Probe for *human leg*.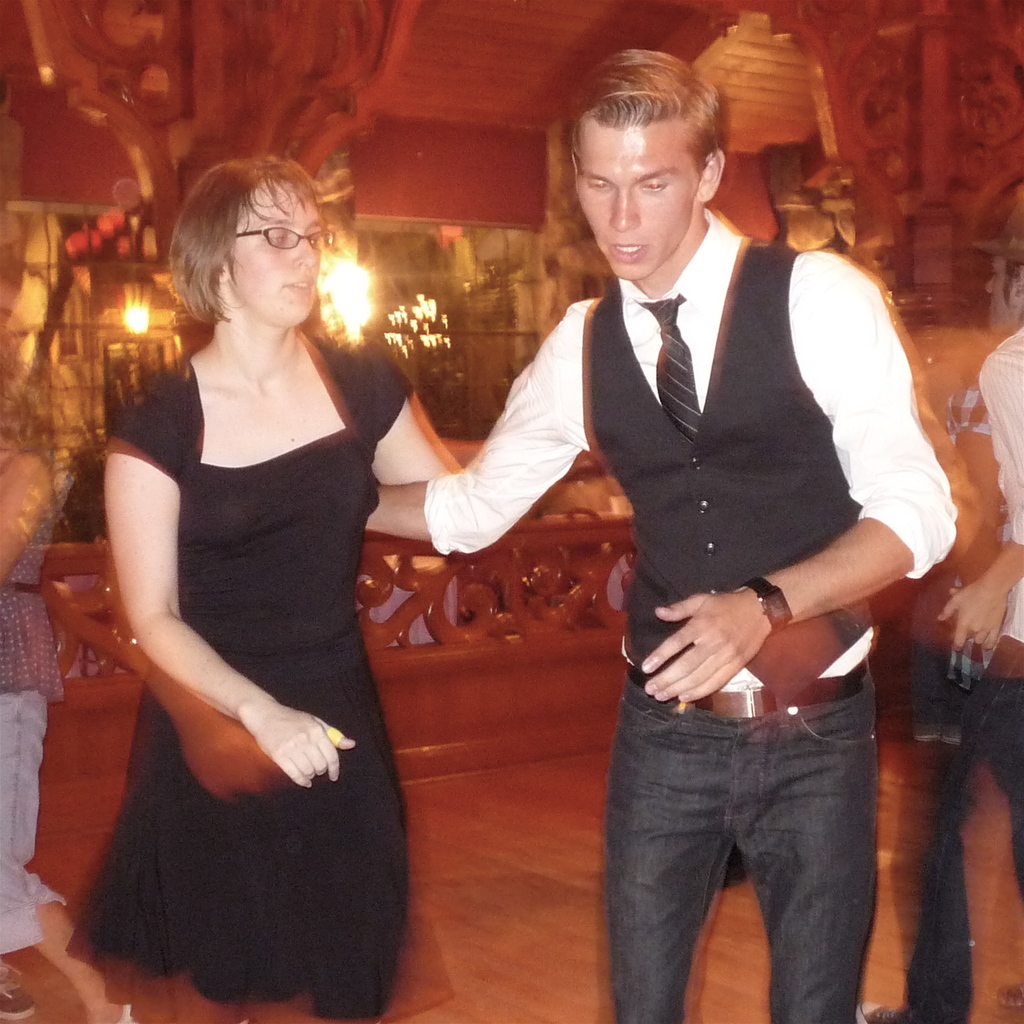
Probe result: x1=751, y1=669, x2=873, y2=1023.
